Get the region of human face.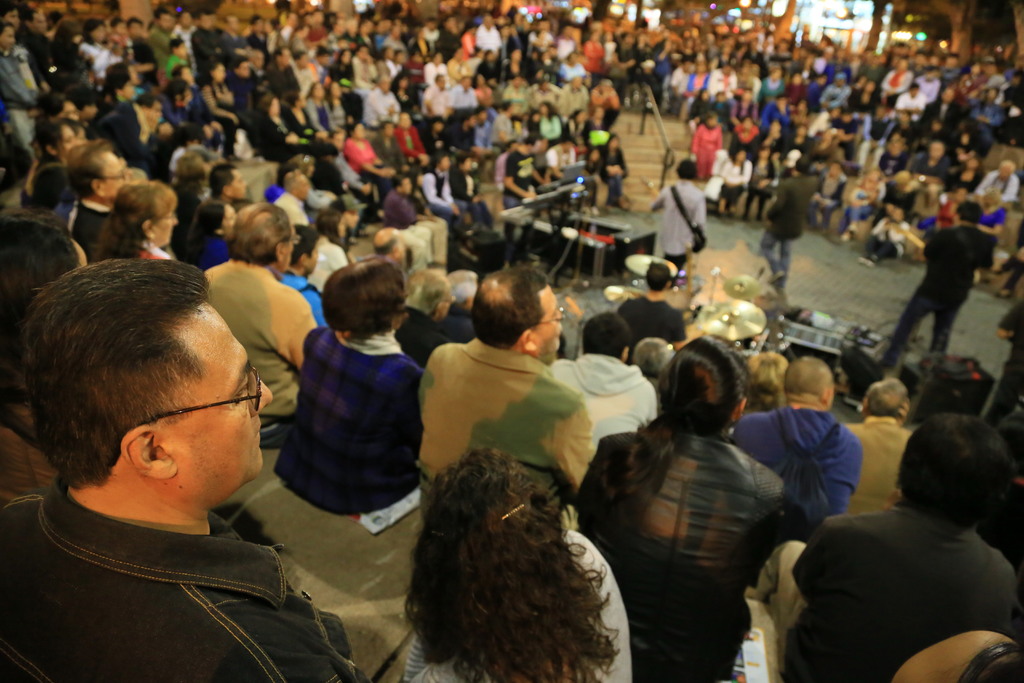
Rect(467, 160, 468, 168).
